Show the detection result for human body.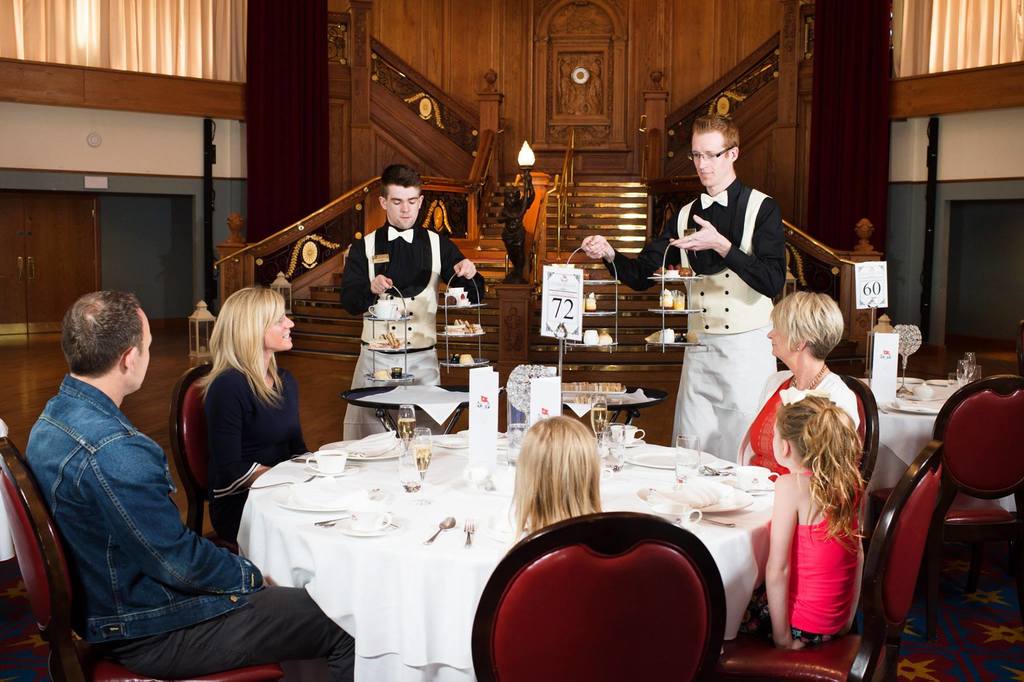
x1=741, y1=397, x2=862, y2=648.
